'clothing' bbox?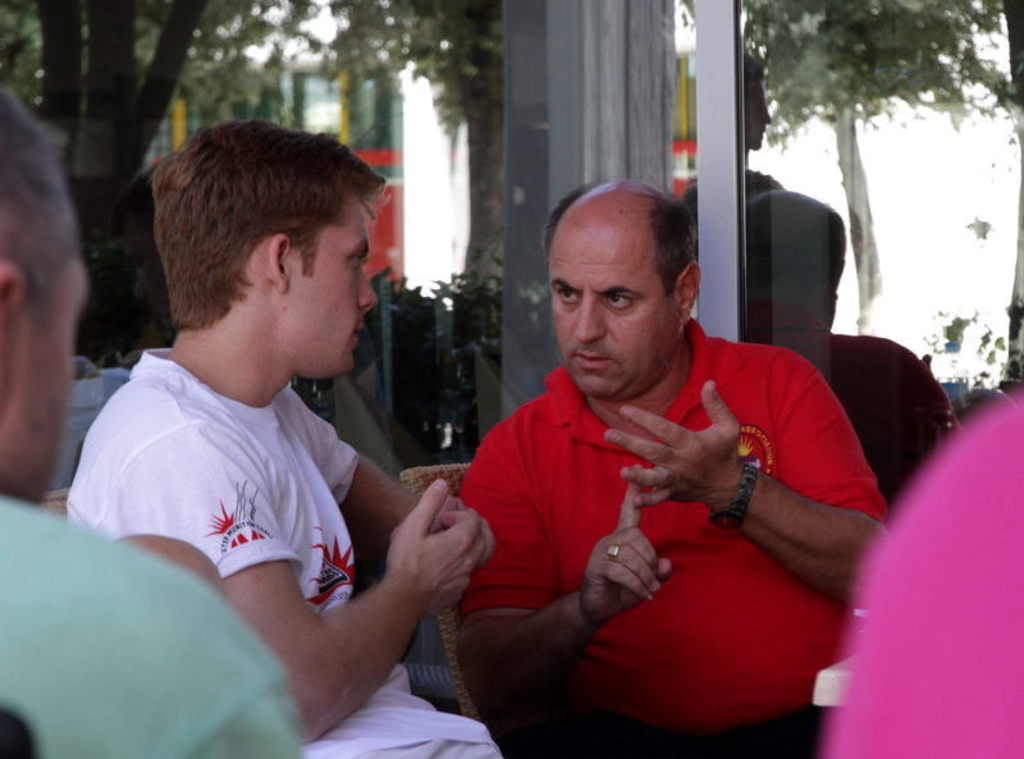
(left=0, top=498, right=303, bottom=758)
